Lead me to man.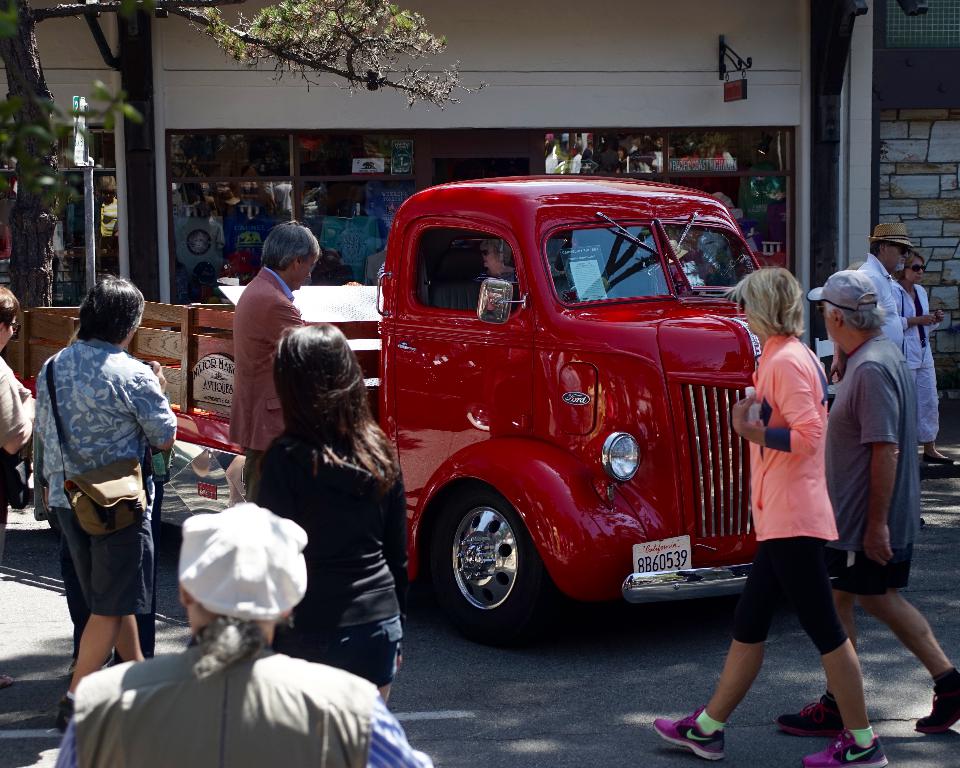
Lead to left=770, top=219, right=921, bottom=746.
